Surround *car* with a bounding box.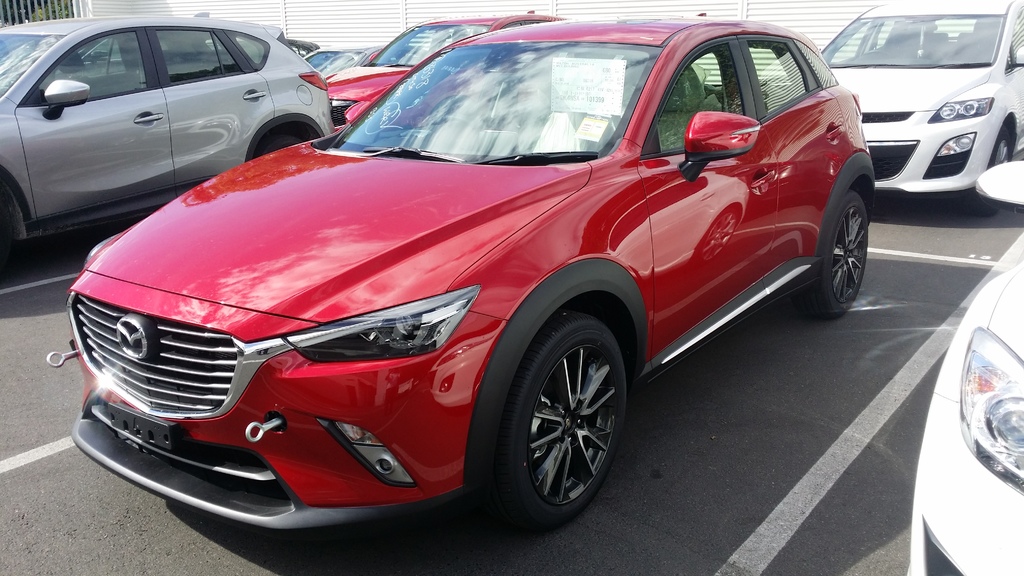
[left=819, top=0, right=1023, bottom=214].
